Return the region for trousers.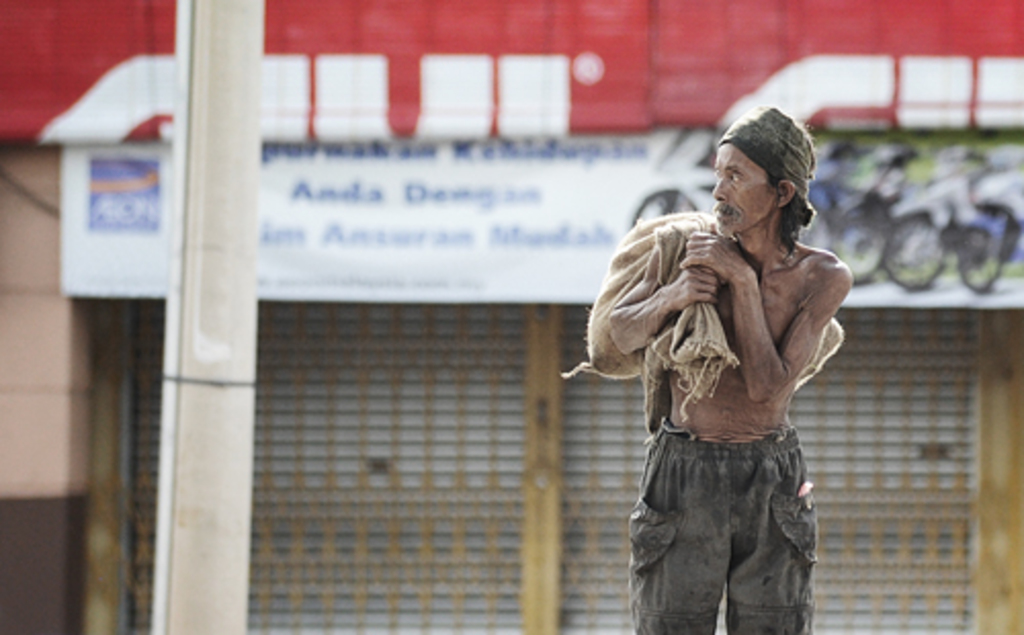
(left=637, top=418, right=825, bottom=606).
